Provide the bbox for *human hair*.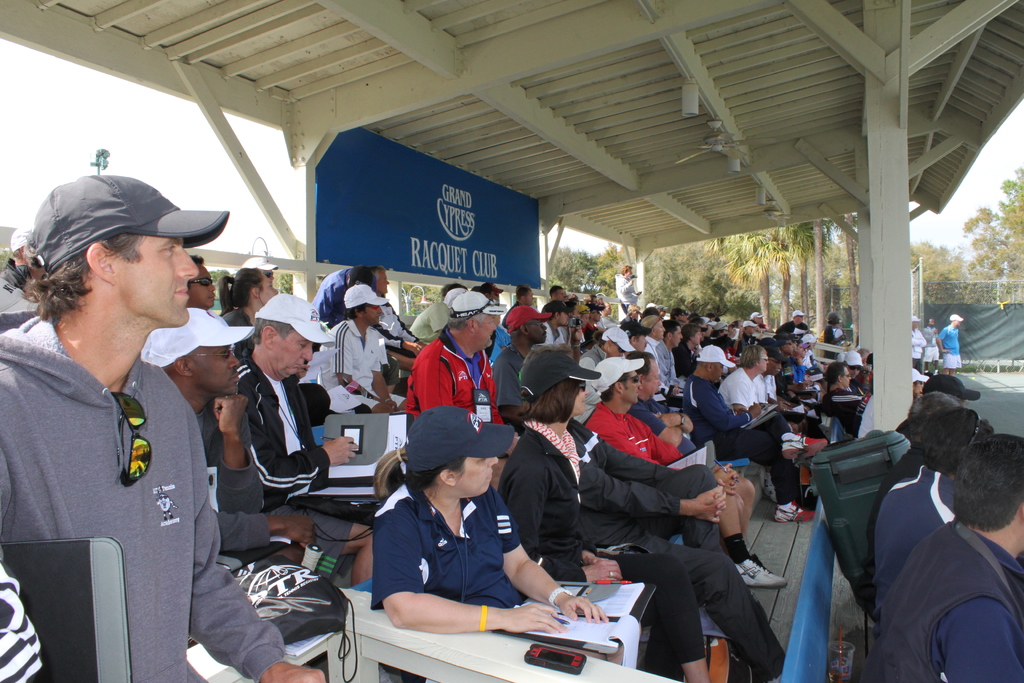
select_region(515, 377, 579, 419).
